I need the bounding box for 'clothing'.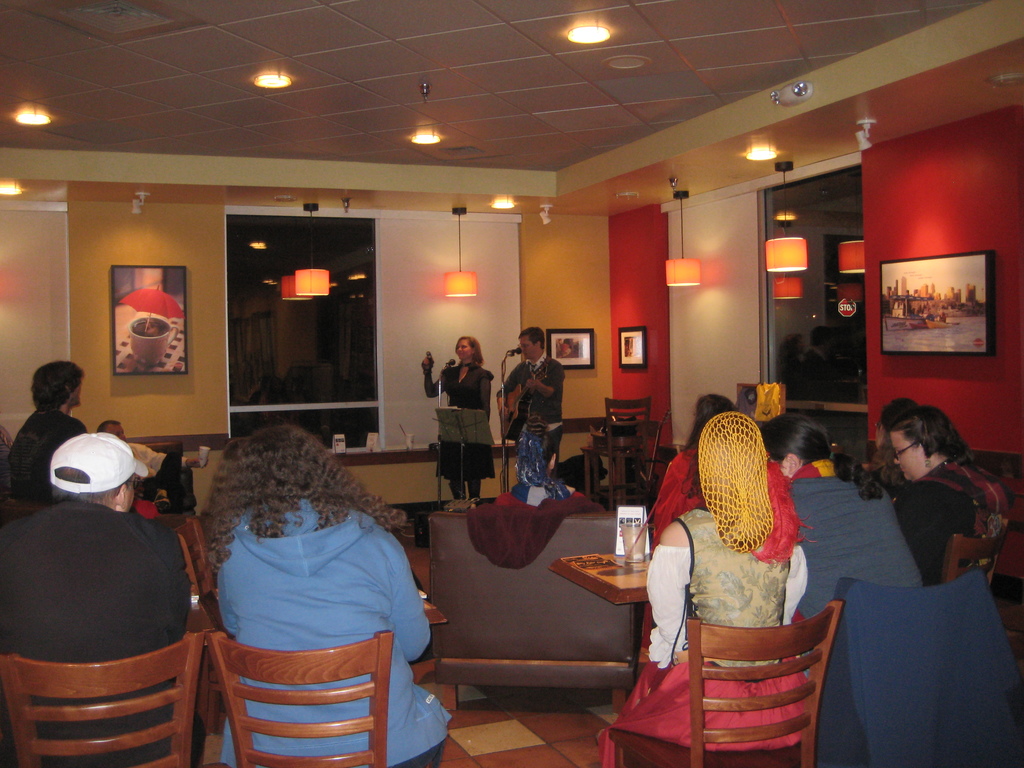
Here it is: region(179, 428, 436, 742).
